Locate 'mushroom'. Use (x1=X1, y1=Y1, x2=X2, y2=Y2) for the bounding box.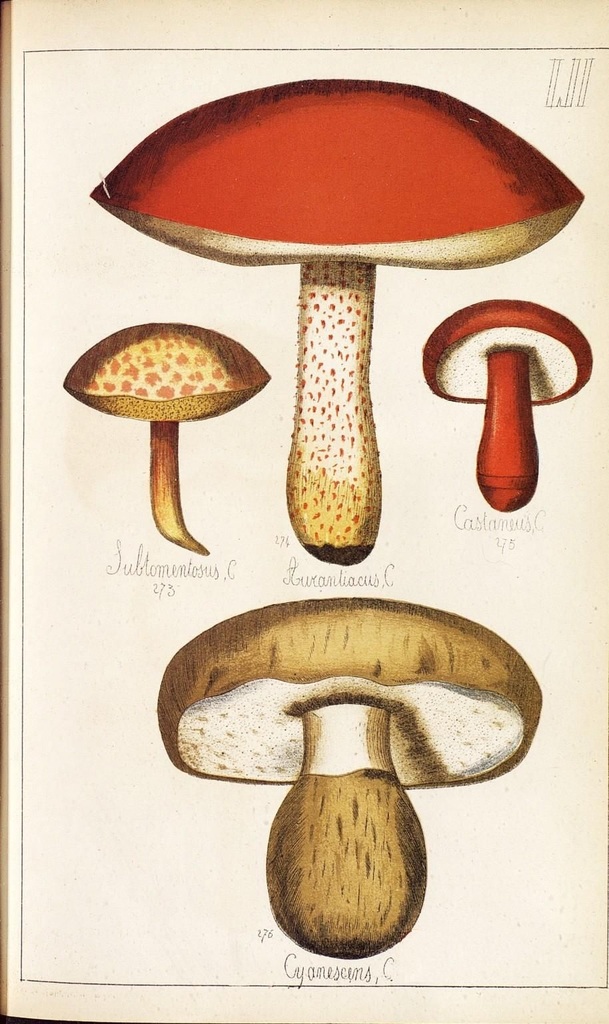
(x1=90, y1=77, x2=586, y2=569).
